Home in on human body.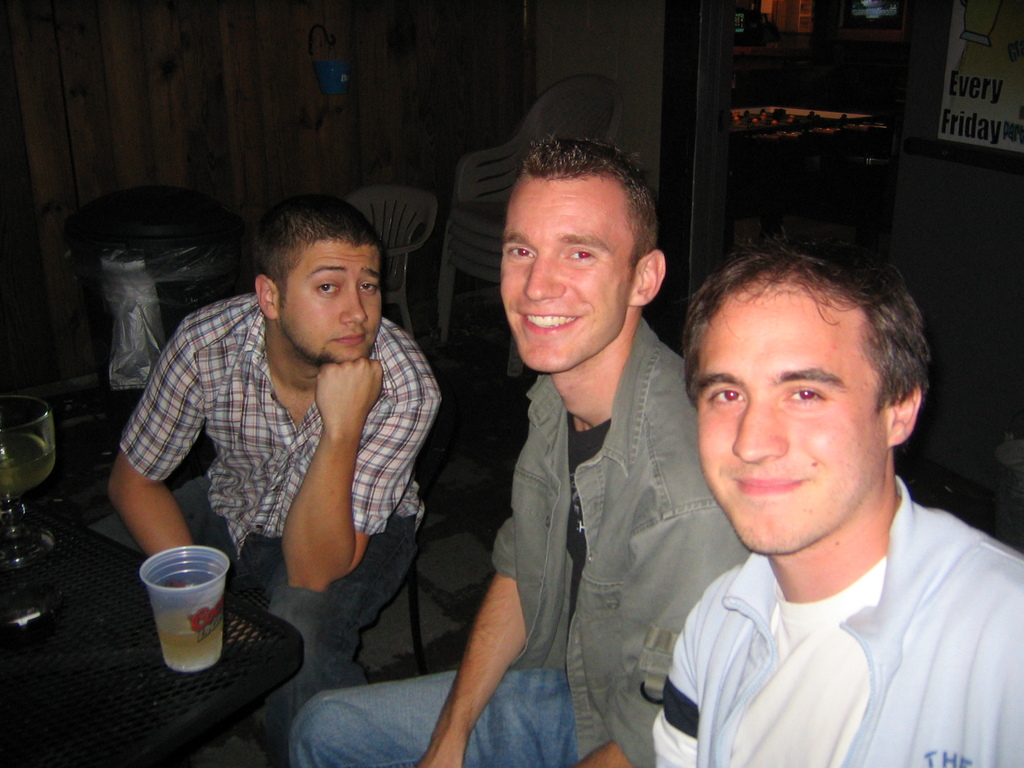
Homed in at crop(182, 181, 445, 692).
